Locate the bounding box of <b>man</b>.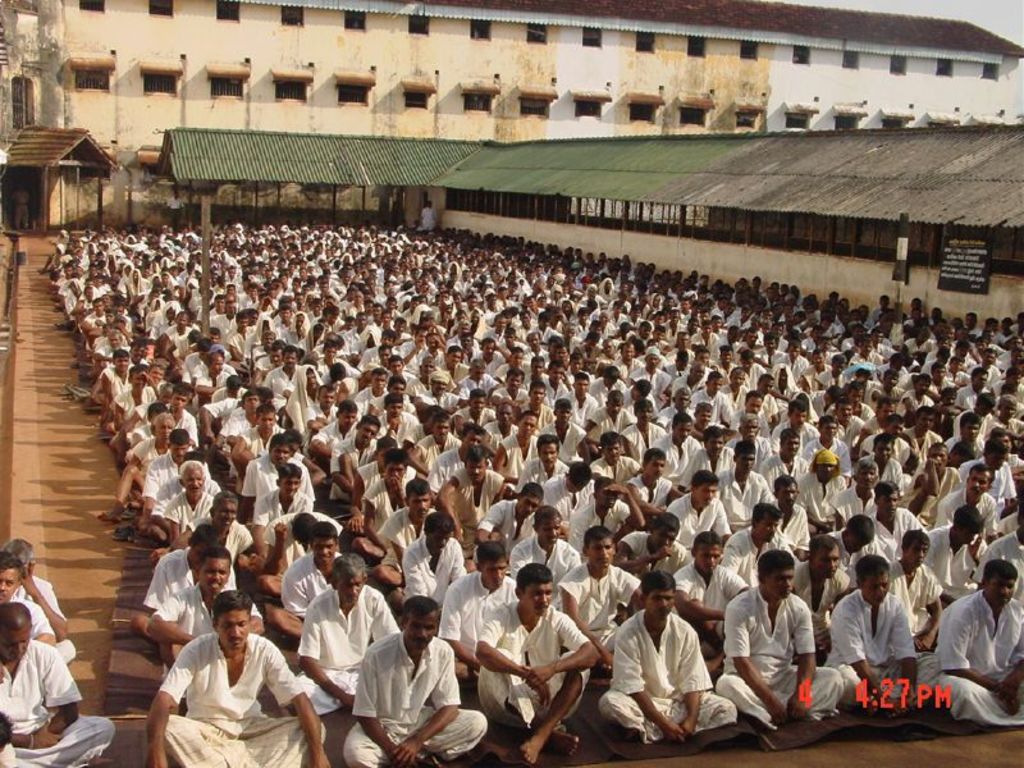
Bounding box: [x1=667, y1=529, x2=762, y2=671].
